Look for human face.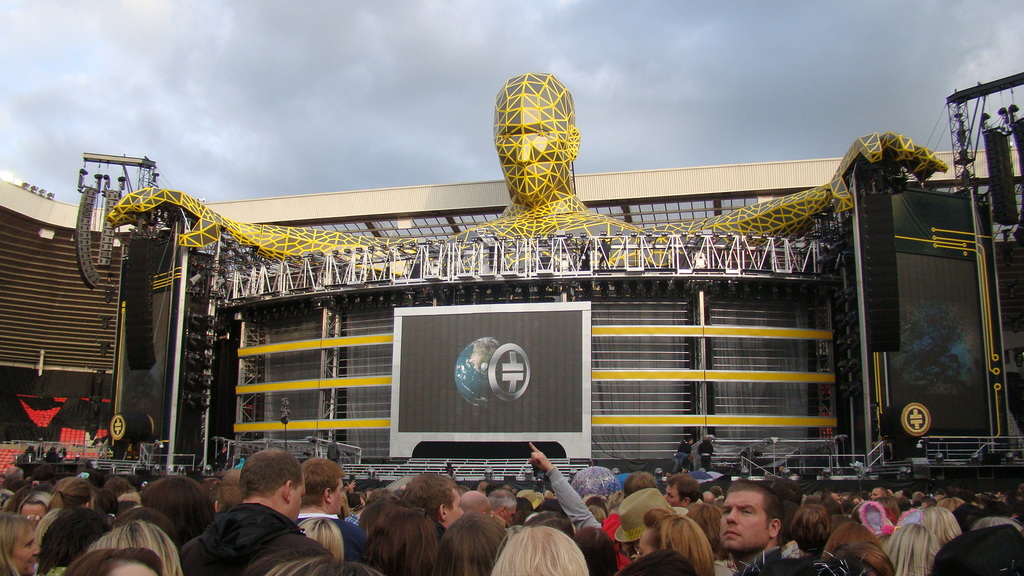
Found: BBox(8, 531, 38, 574).
